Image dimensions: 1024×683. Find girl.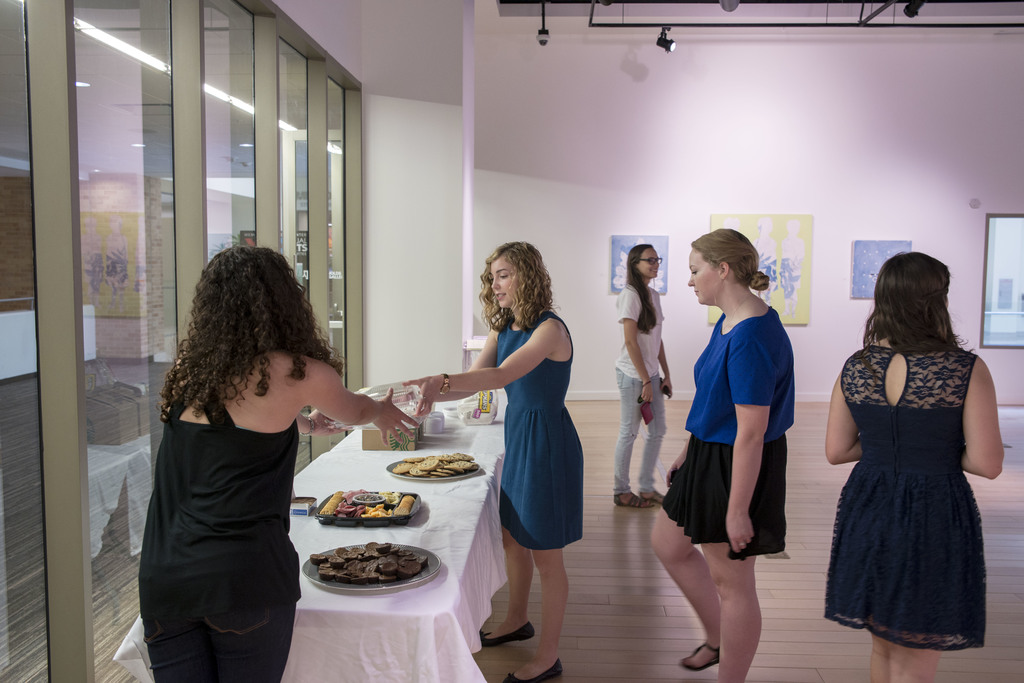
bbox=[136, 241, 410, 682].
